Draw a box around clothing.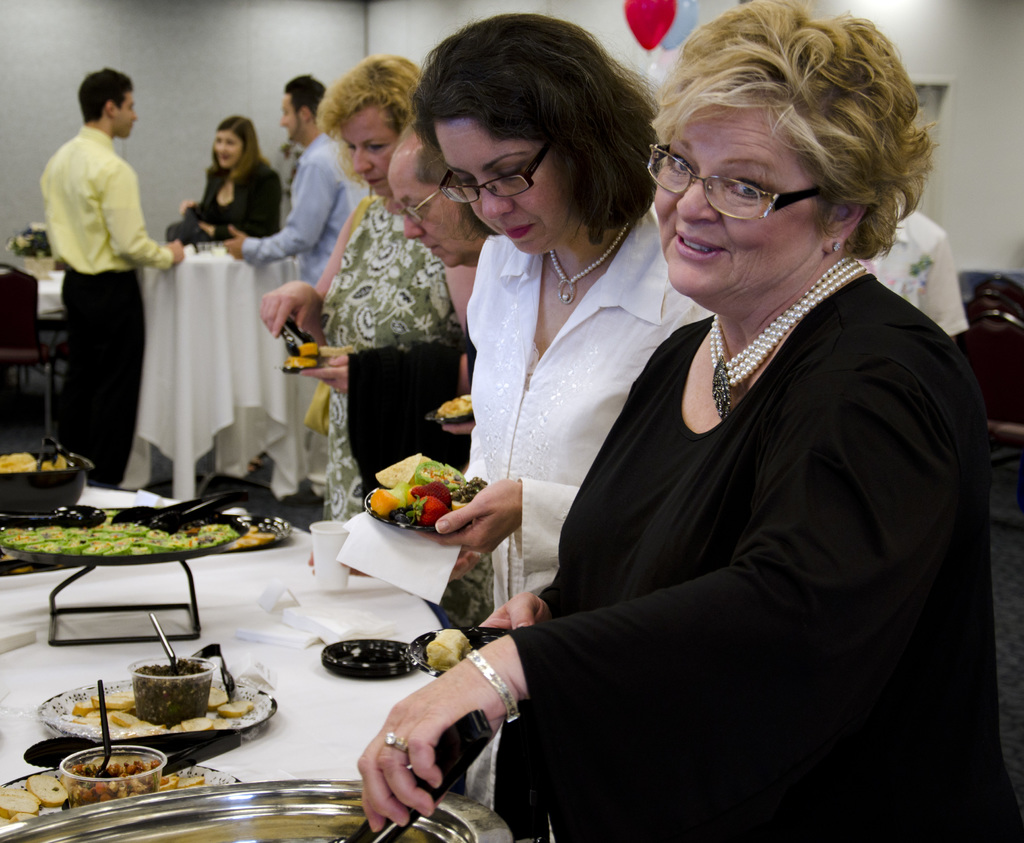
crop(319, 197, 454, 527).
